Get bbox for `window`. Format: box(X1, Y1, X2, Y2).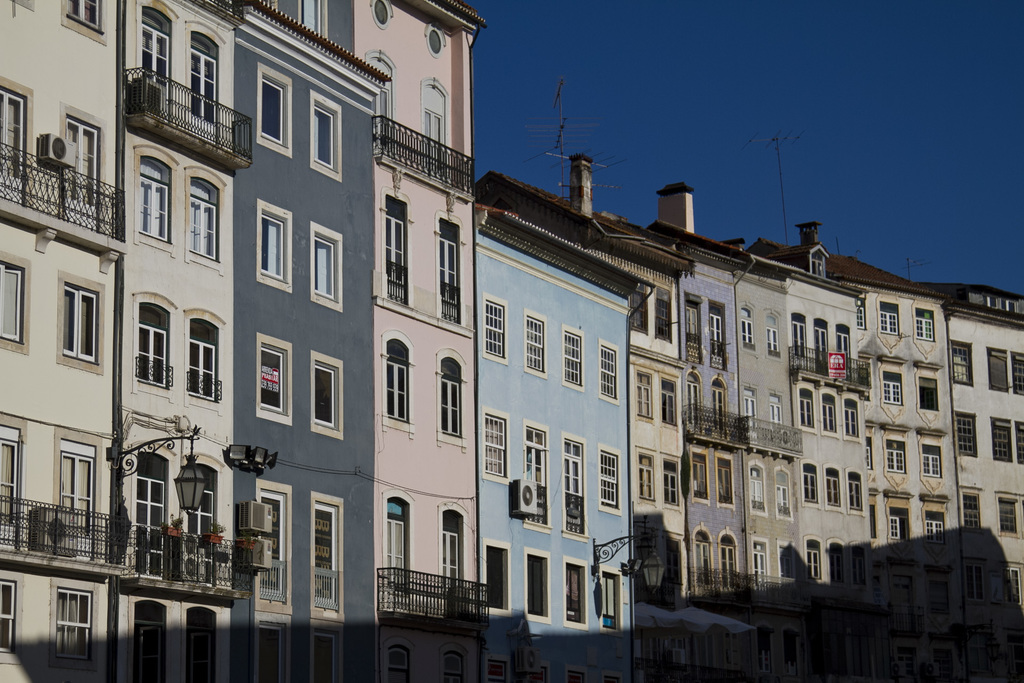
box(845, 399, 866, 436).
